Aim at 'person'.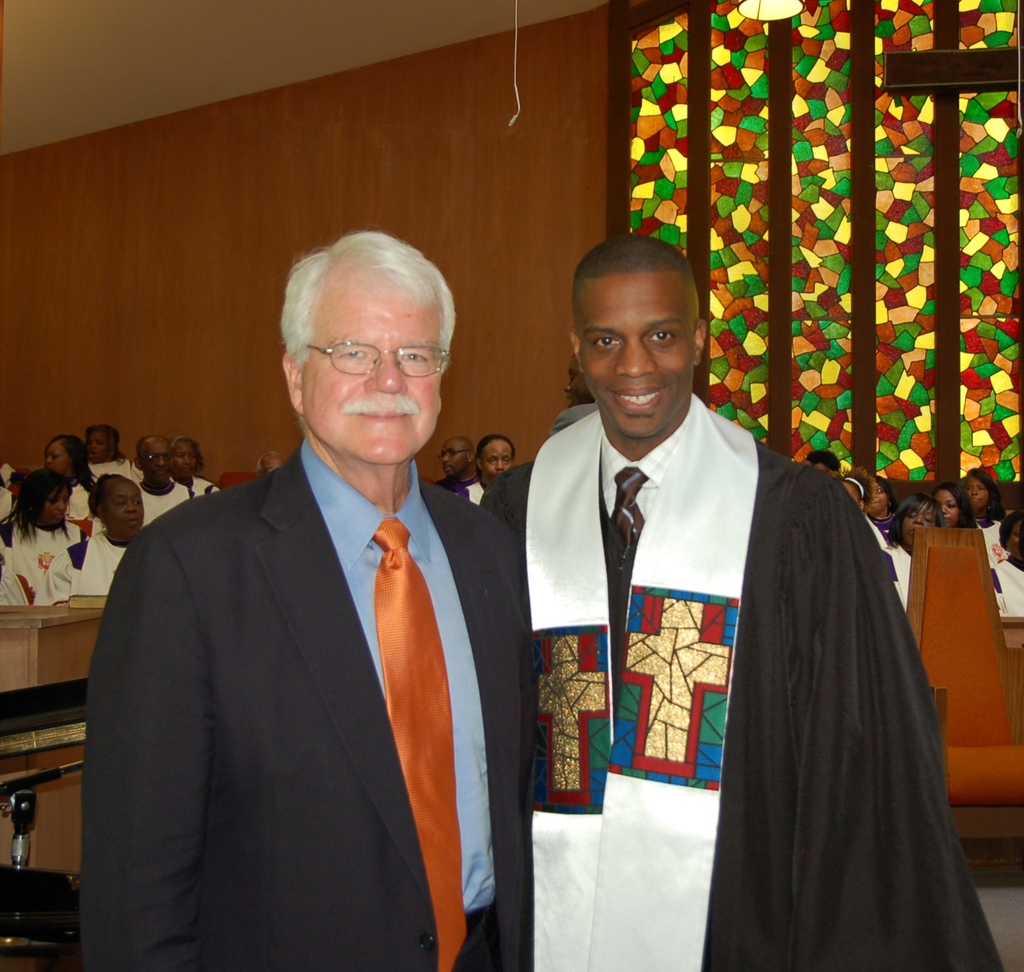
Aimed at 72,229,528,971.
